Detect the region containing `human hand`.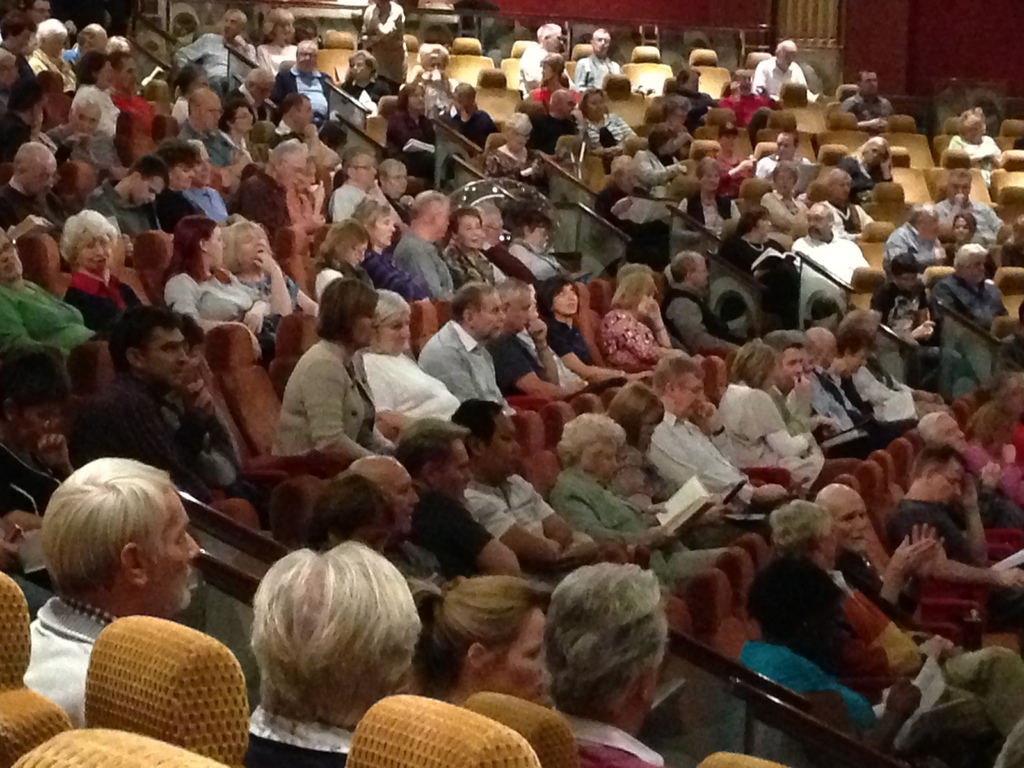
box(876, 148, 892, 171).
